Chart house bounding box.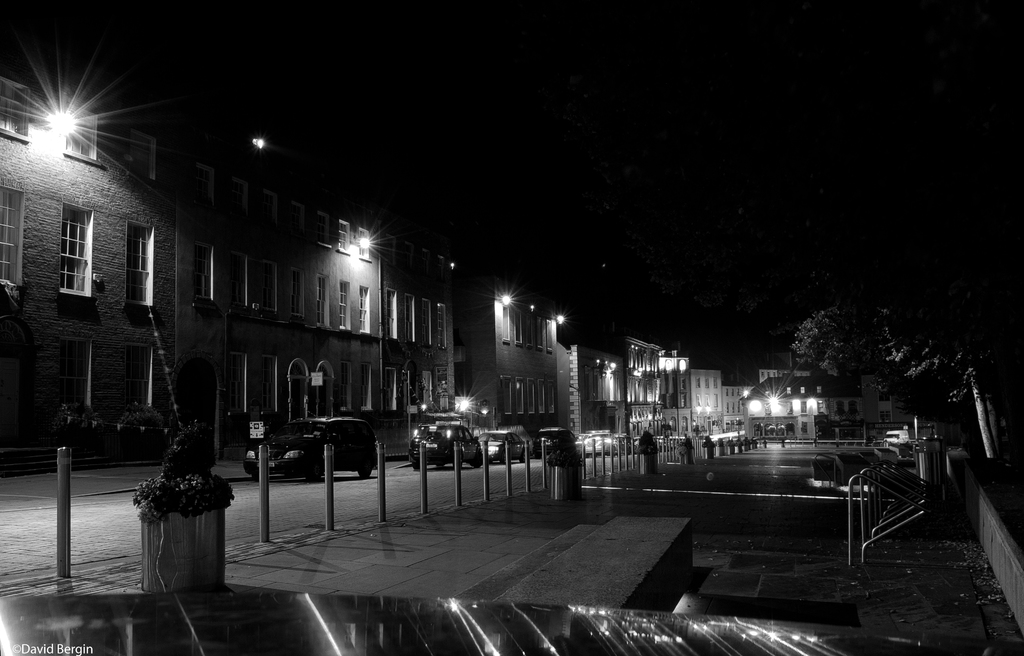
Charted: (180,164,460,462).
